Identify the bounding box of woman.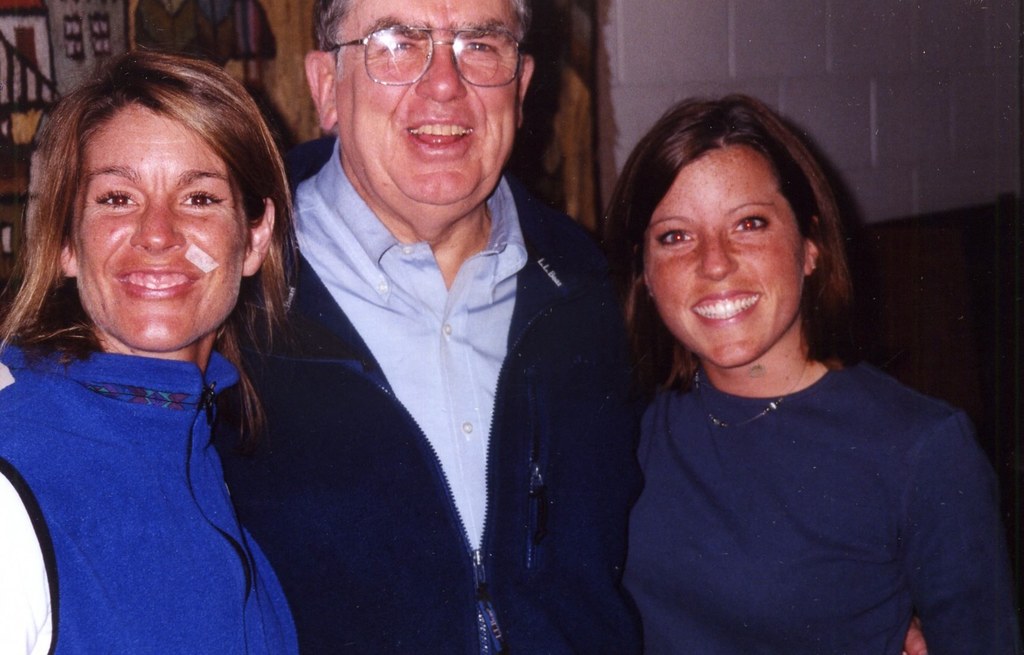
555, 88, 1023, 654.
